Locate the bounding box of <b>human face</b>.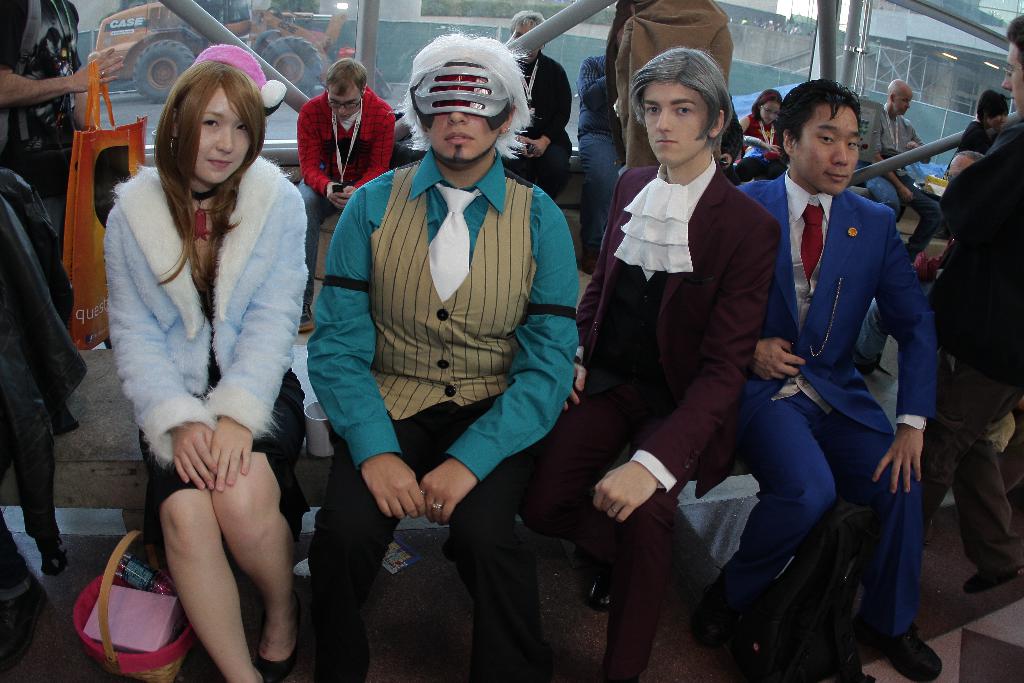
Bounding box: detection(645, 85, 710, 165).
